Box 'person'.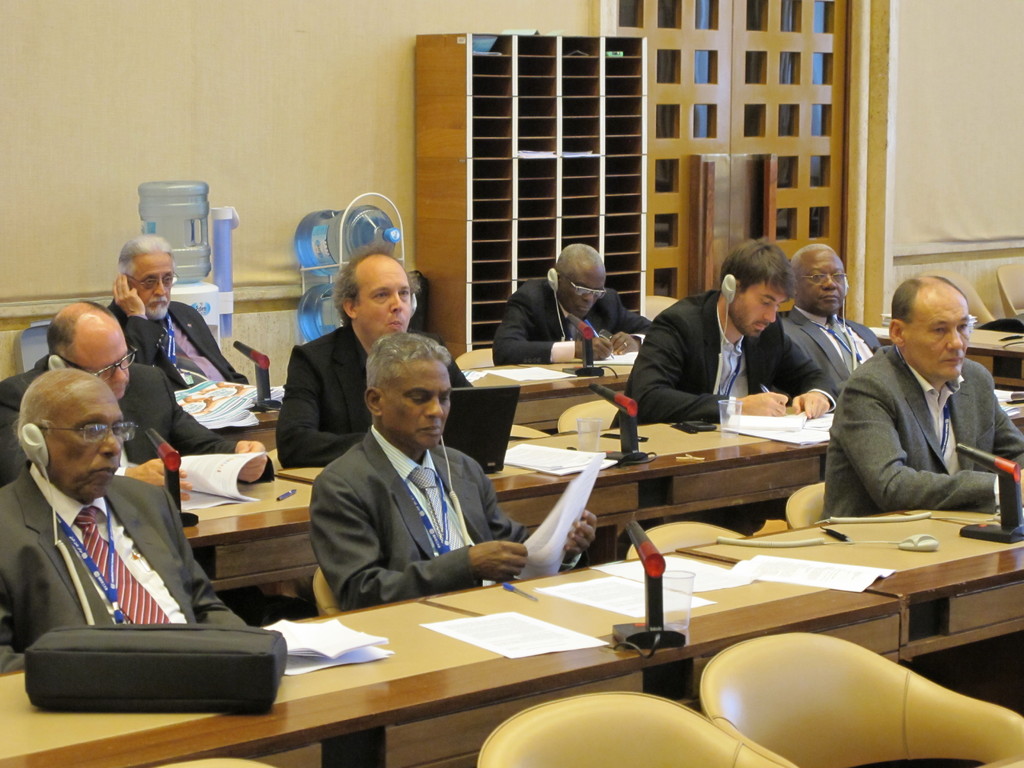
(x1=784, y1=240, x2=891, y2=396).
